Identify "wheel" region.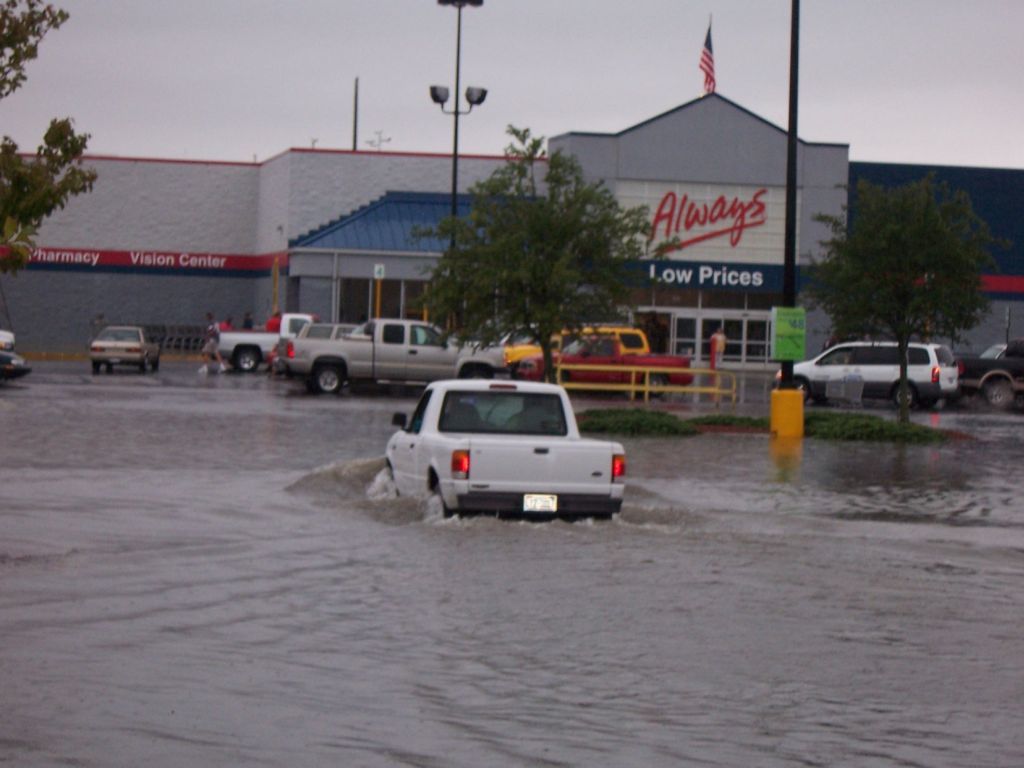
Region: detection(792, 377, 809, 402).
